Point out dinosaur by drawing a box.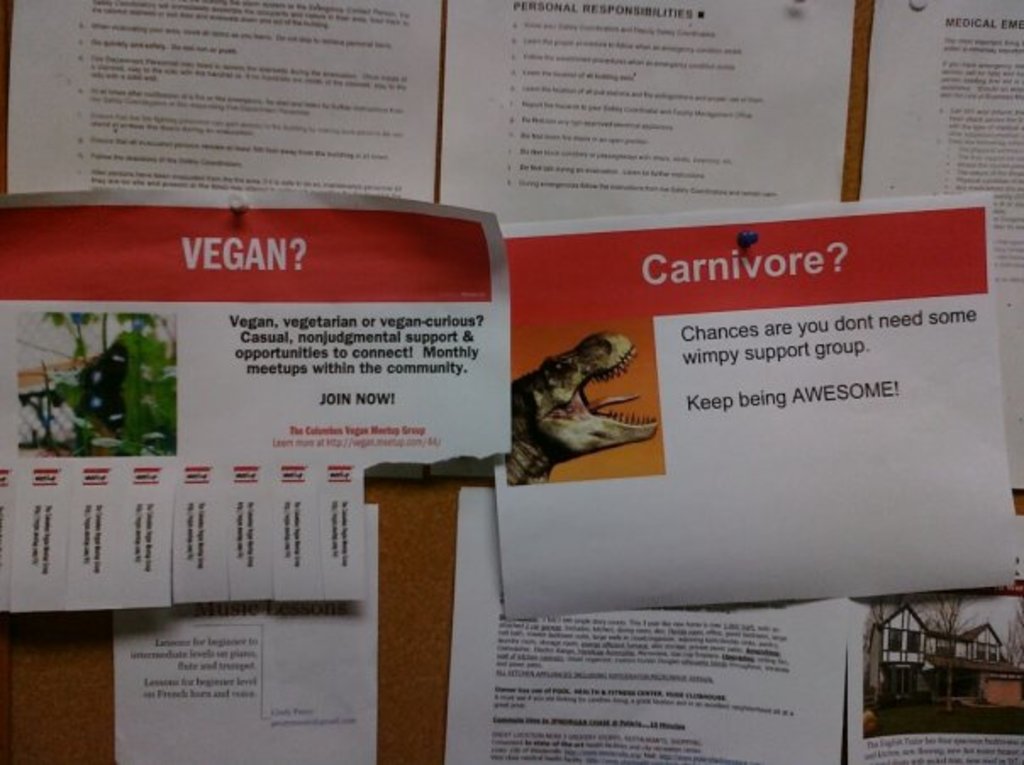
502,334,659,490.
